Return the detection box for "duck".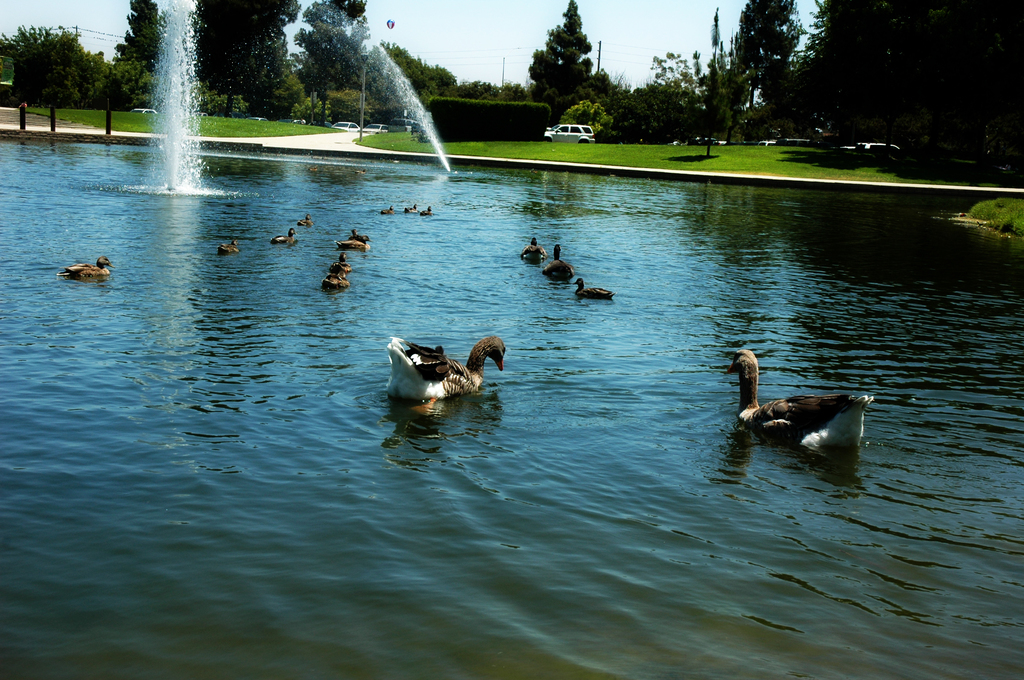
[x1=295, y1=215, x2=315, y2=228].
